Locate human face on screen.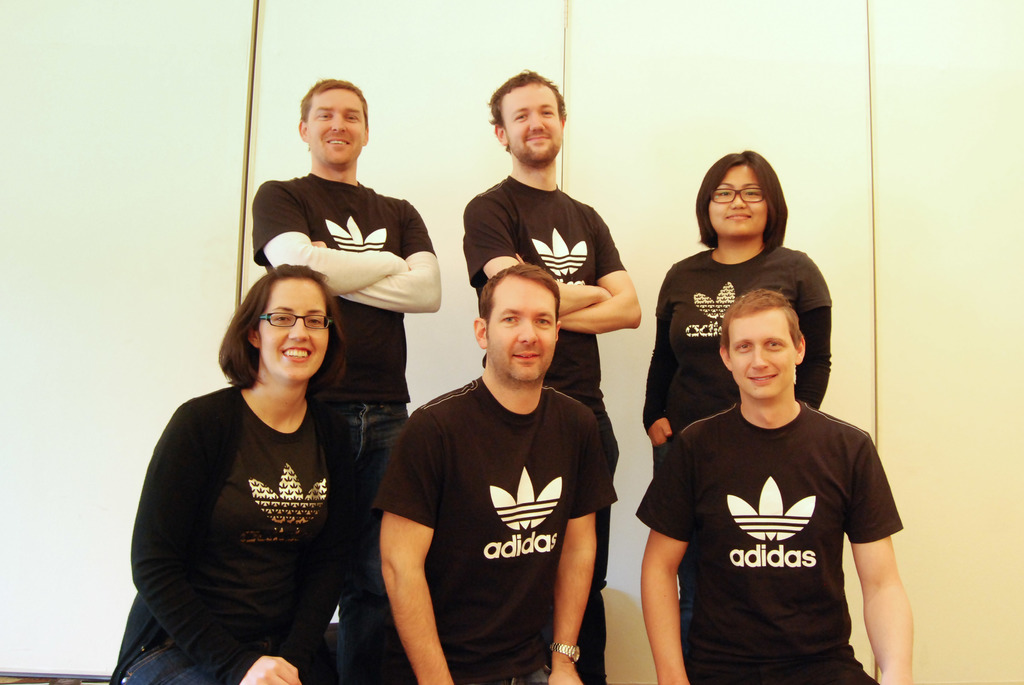
On screen at pyautogui.locateOnScreen(502, 83, 562, 160).
